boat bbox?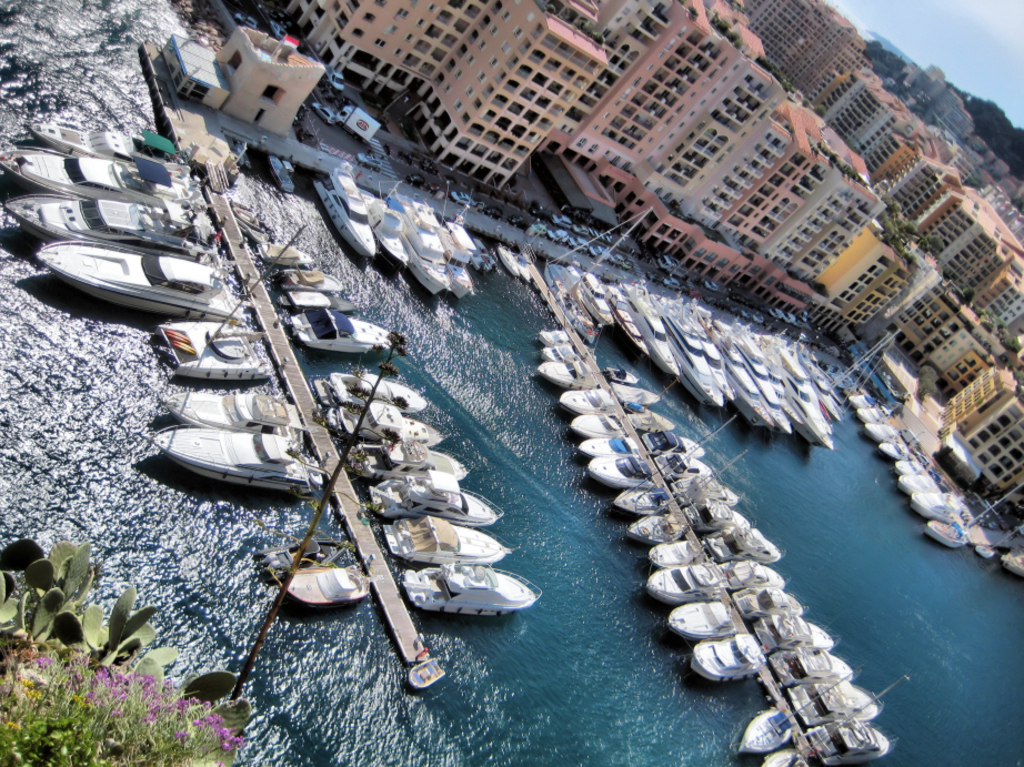
[628, 513, 684, 546]
